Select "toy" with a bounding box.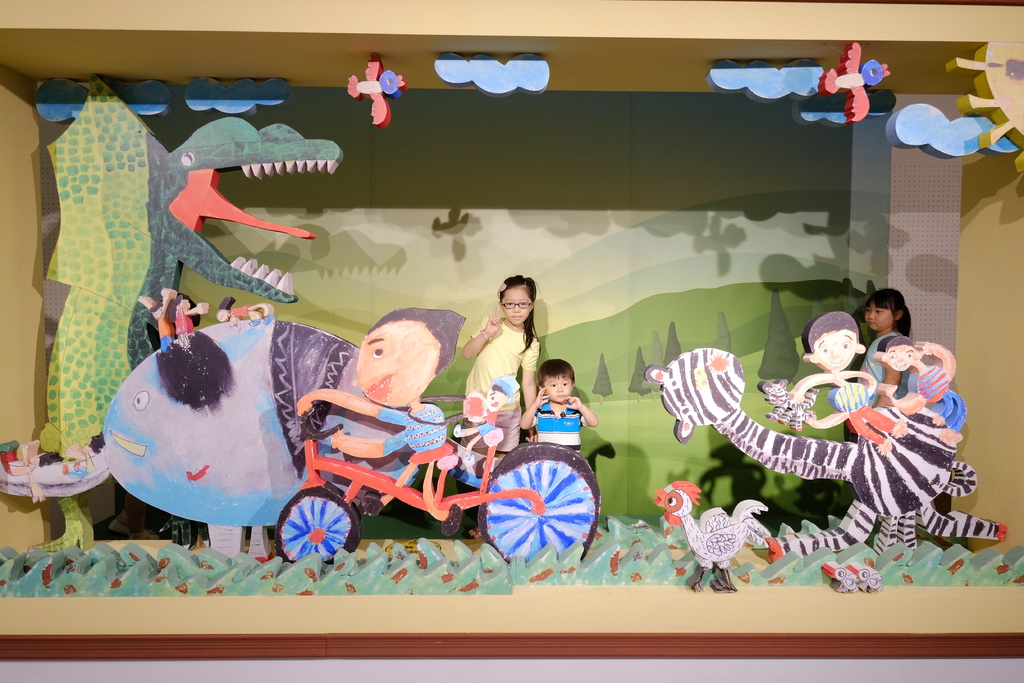
(x1=703, y1=57, x2=824, y2=104).
